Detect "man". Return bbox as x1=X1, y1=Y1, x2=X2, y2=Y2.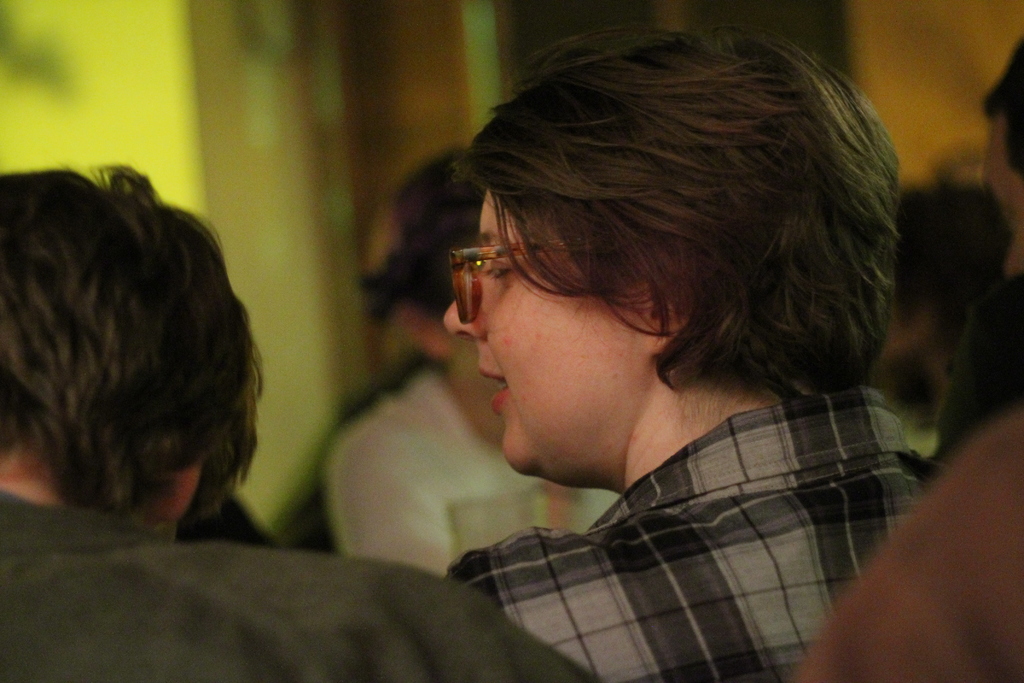
x1=0, y1=165, x2=616, y2=682.
